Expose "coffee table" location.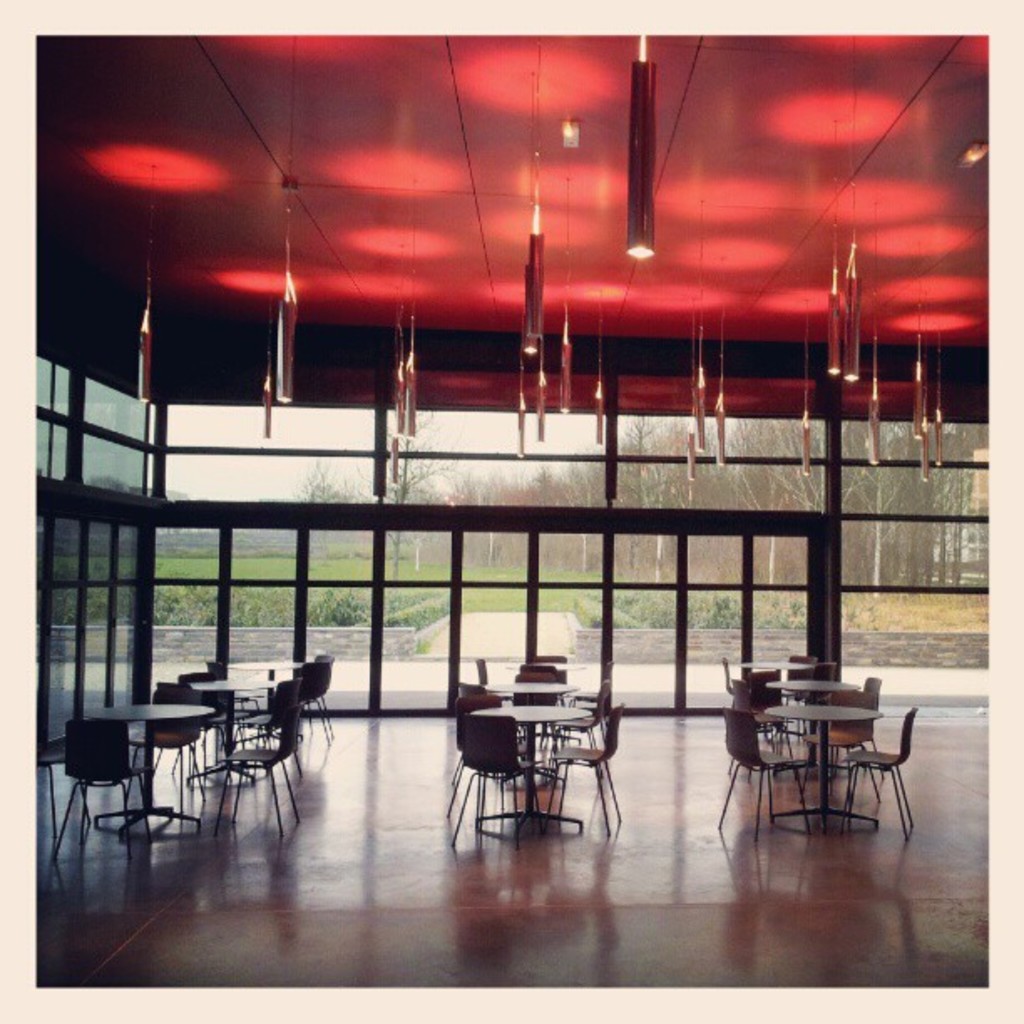
Exposed at <bbox>738, 656, 812, 738</bbox>.
